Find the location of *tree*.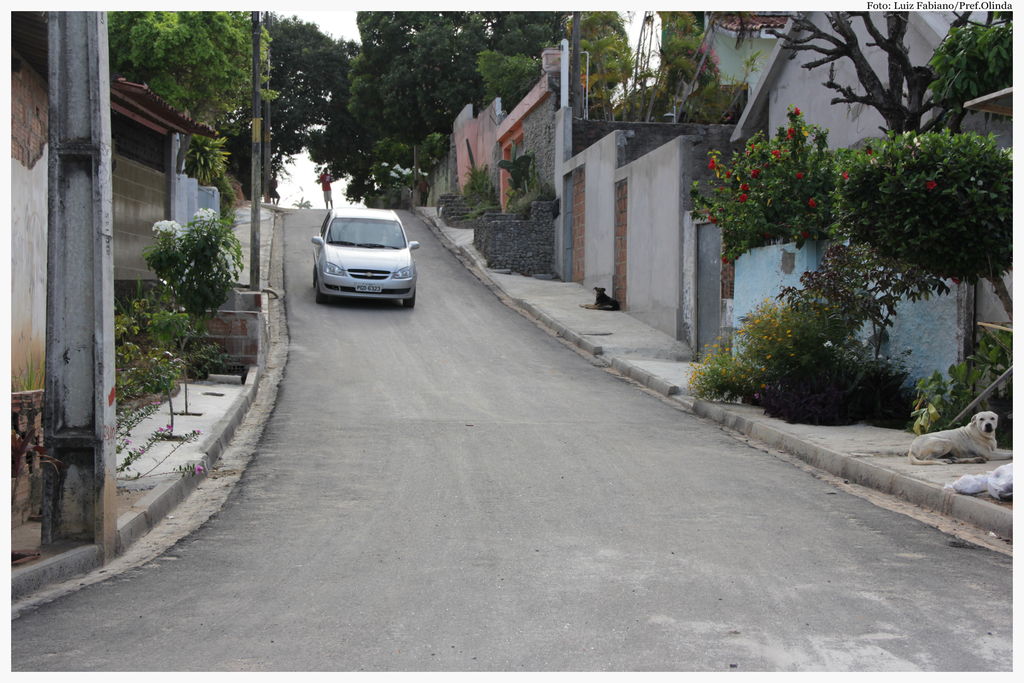
Location: detection(20, 362, 45, 388).
